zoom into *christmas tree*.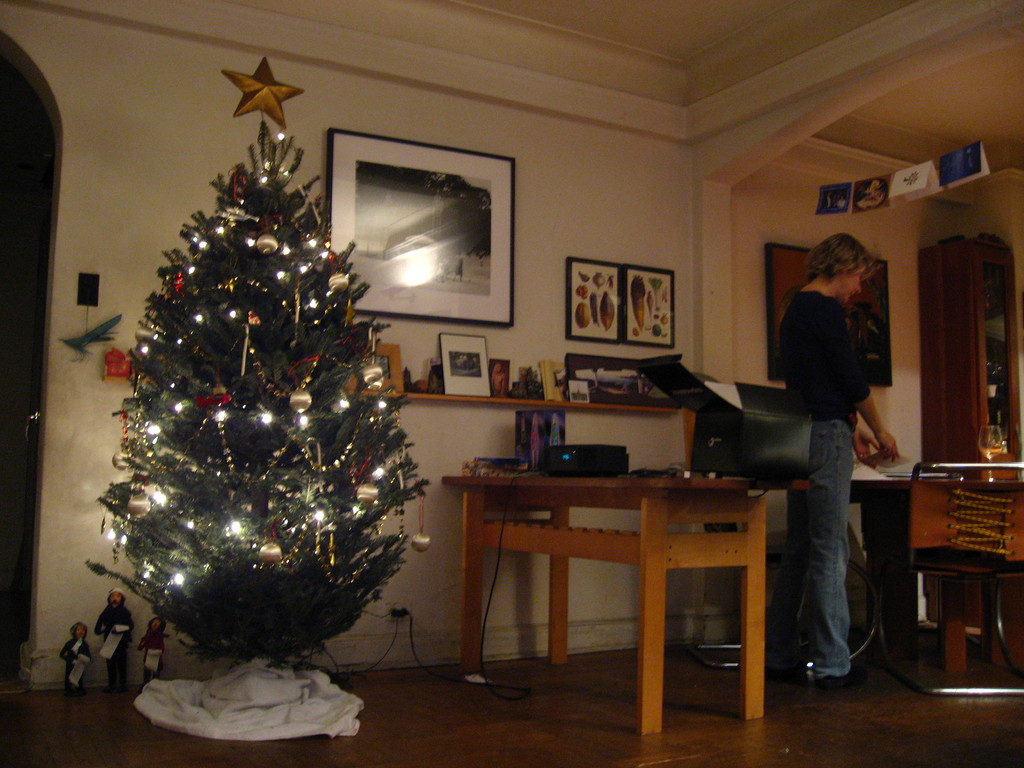
Zoom target: locate(88, 64, 429, 679).
